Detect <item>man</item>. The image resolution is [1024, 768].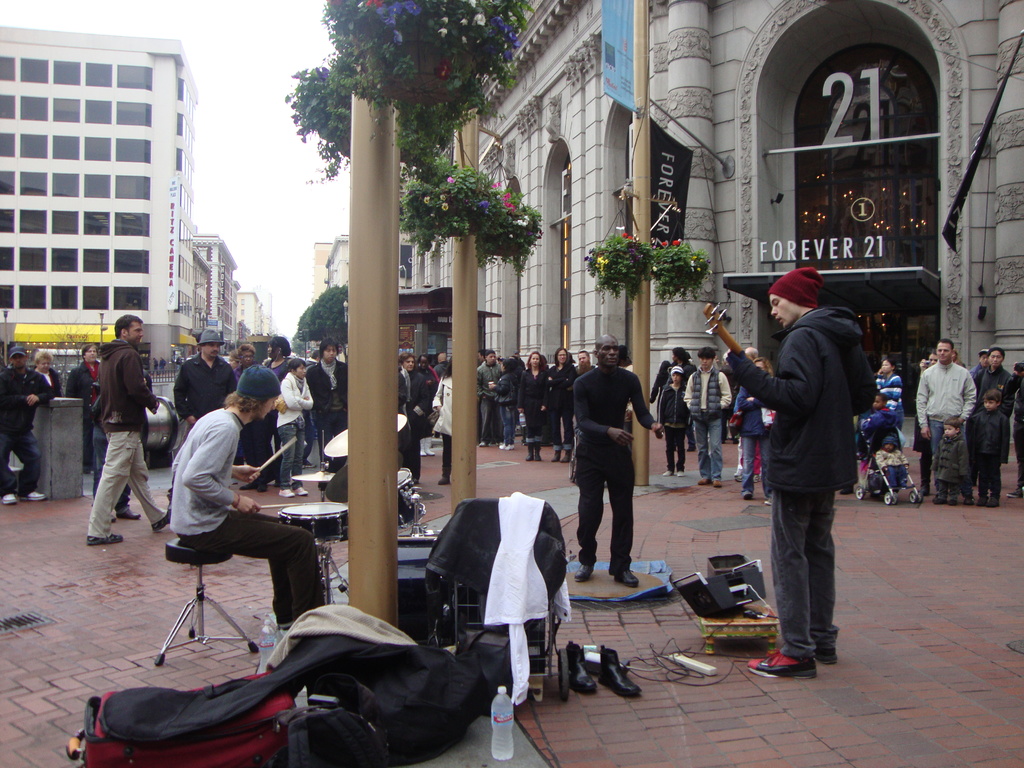
x1=726, y1=267, x2=879, y2=678.
